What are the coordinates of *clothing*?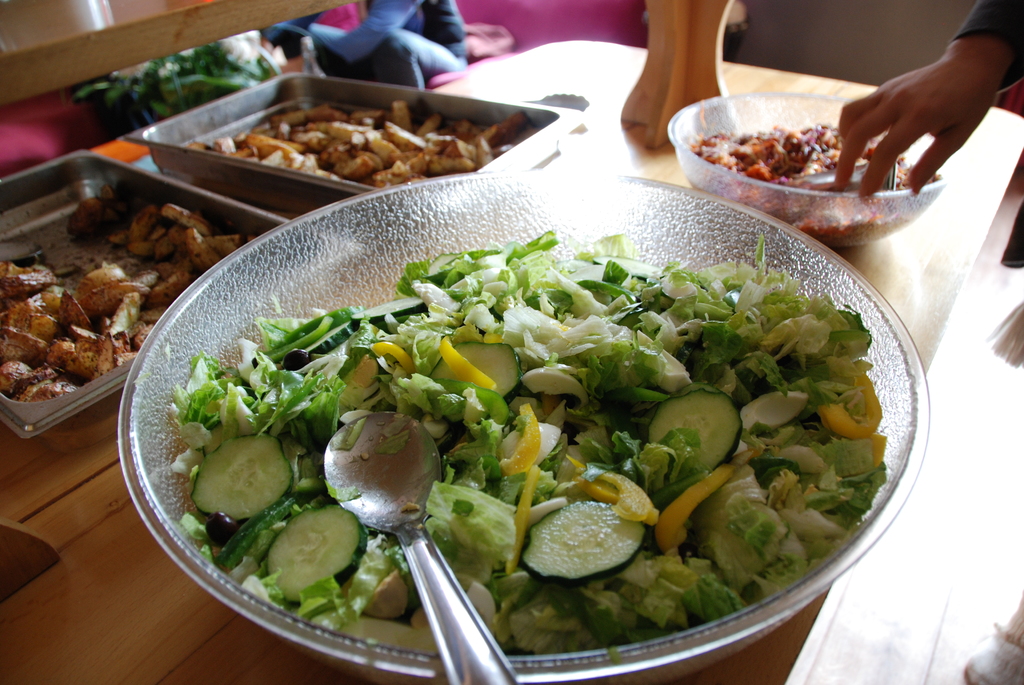
[x1=952, y1=0, x2=1023, y2=270].
